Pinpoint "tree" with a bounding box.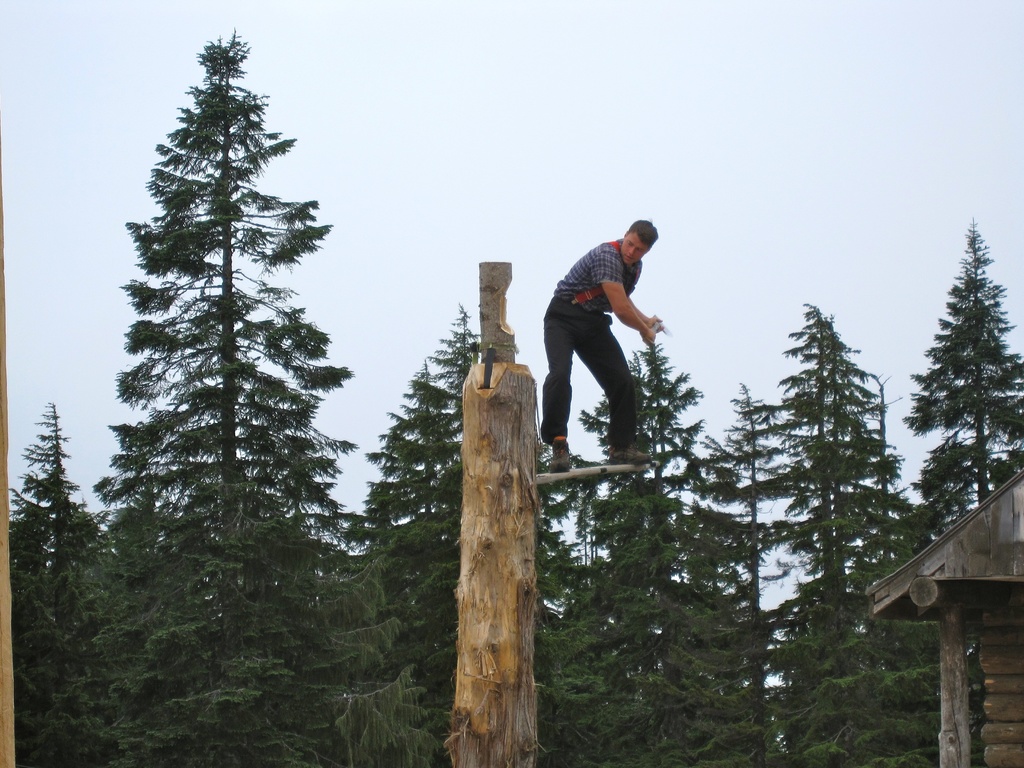
(left=343, top=305, right=584, bottom=767).
